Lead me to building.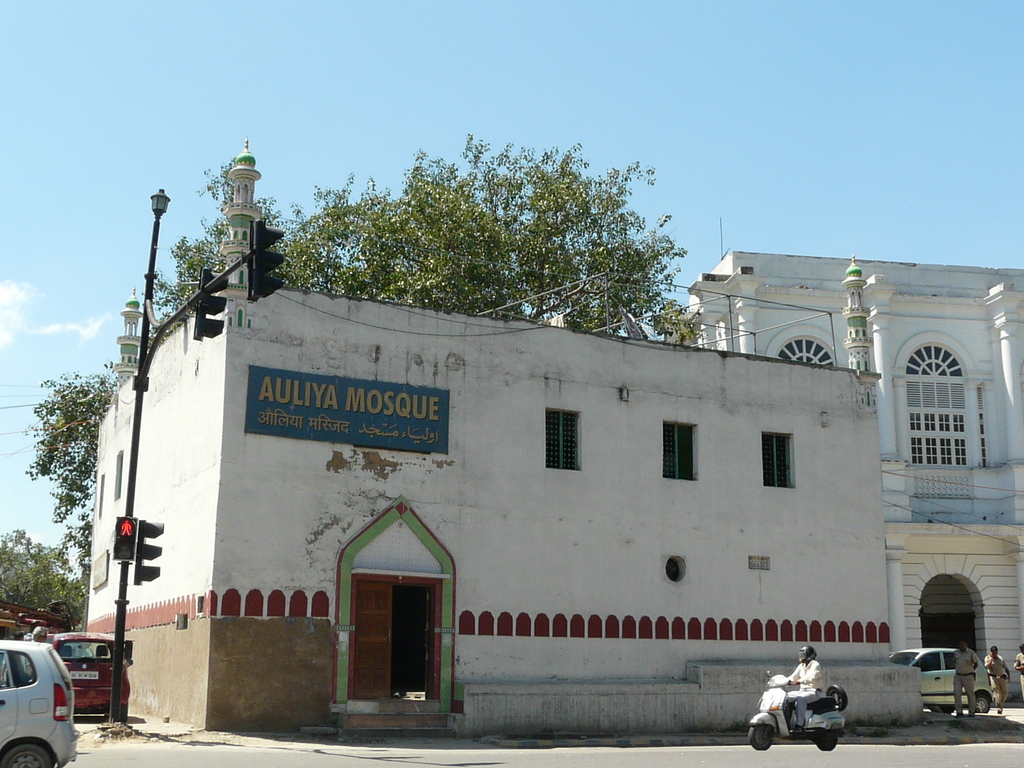
Lead to BBox(83, 135, 924, 738).
